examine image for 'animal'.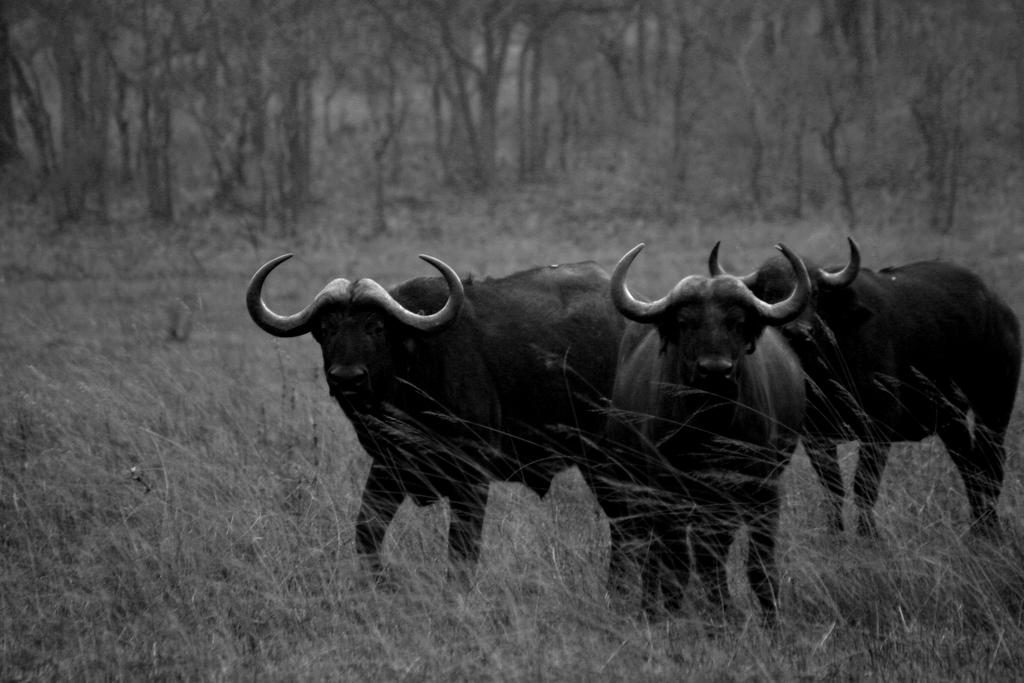
Examination result: box=[710, 245, 1023, 545].
